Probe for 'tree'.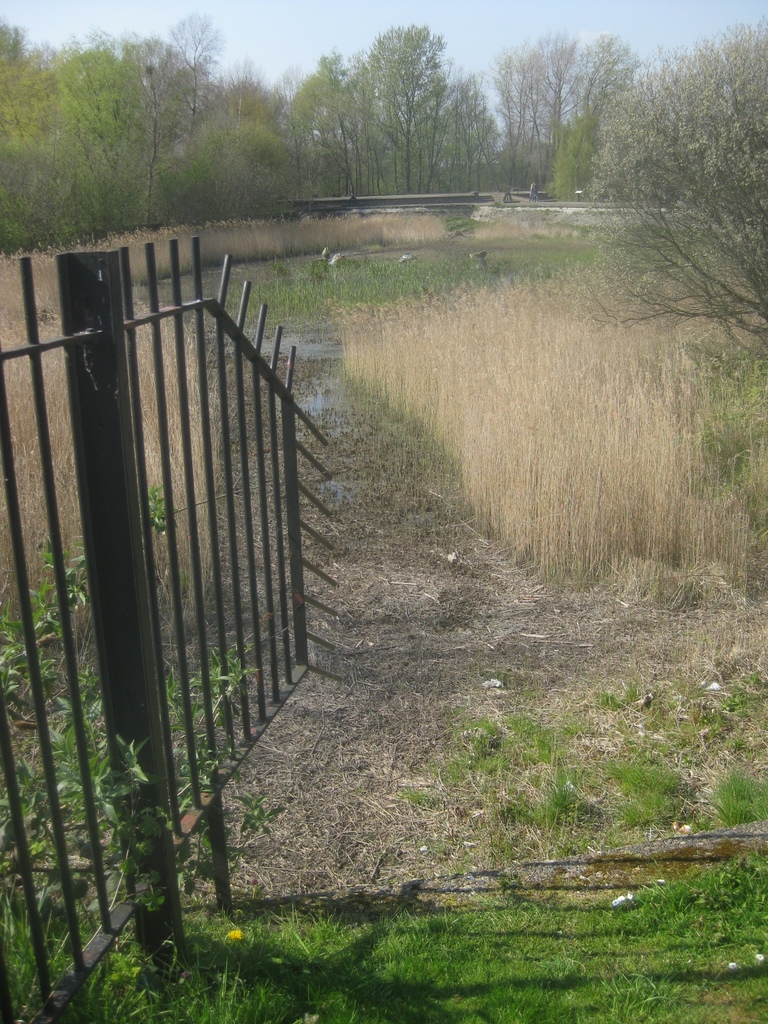
Probe result: crop(348, 19, 473, 199).
